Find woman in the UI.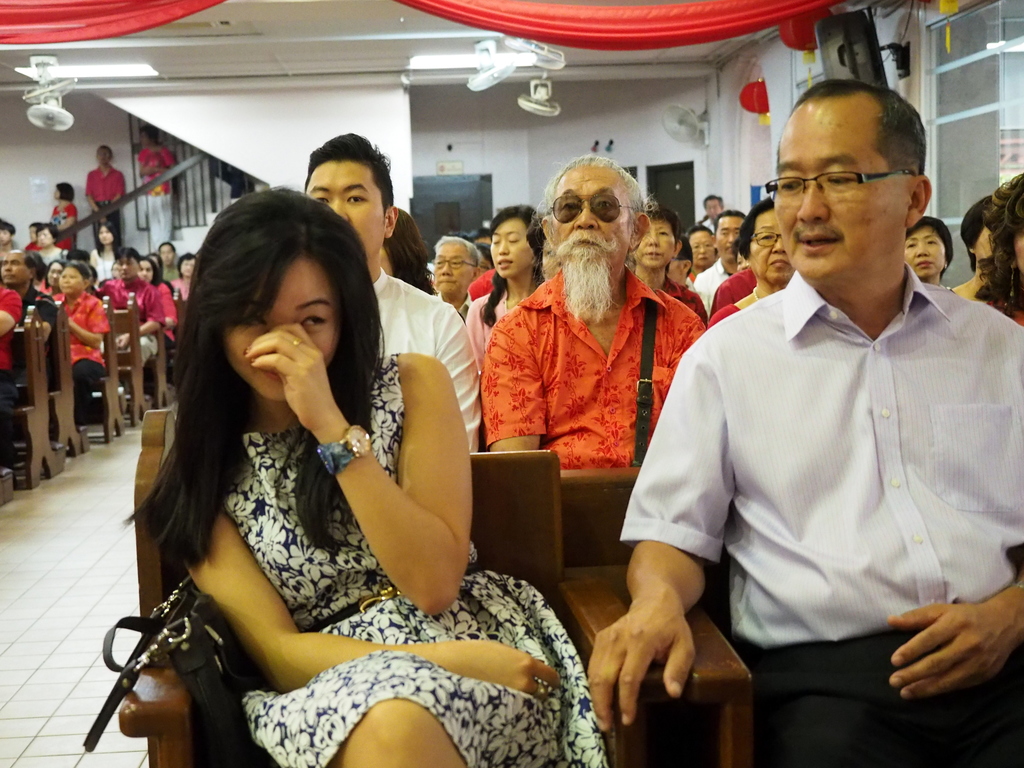
UI element at [686,226,716,282].
